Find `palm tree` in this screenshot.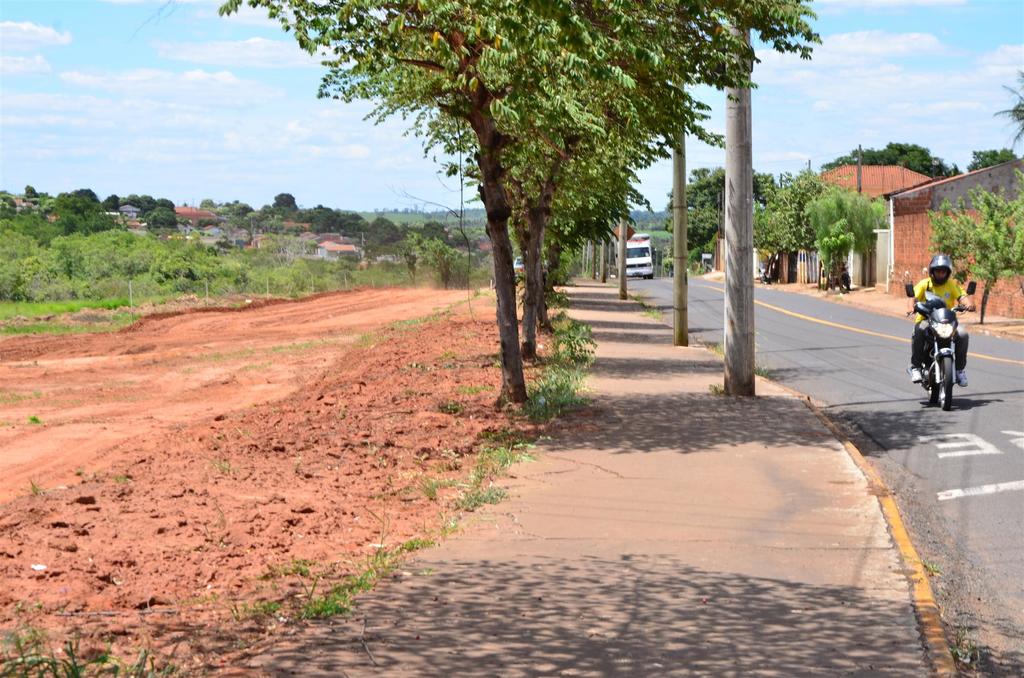
The bounding box for `palm tree` is x1=527 y1=33 x2=662 y2=341.
